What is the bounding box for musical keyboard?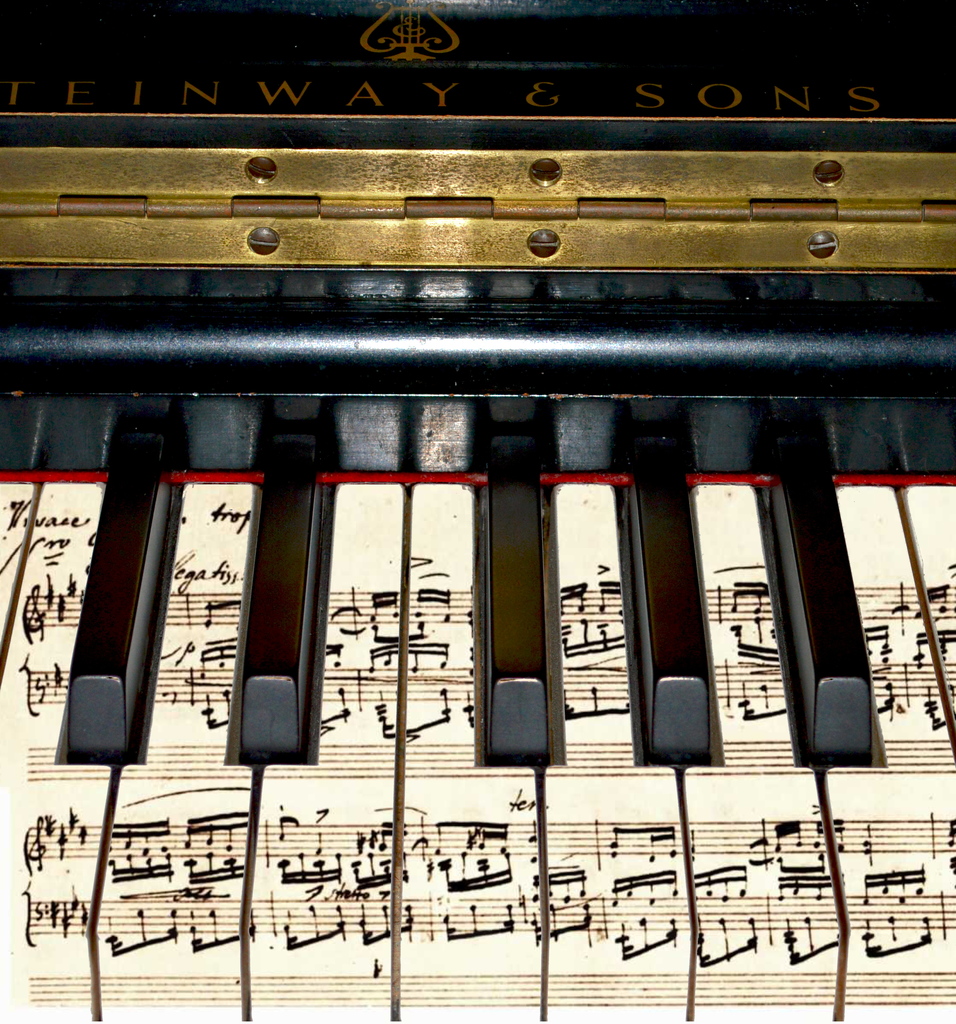
x1=0 y1=31 x2=955 y2=1021.
